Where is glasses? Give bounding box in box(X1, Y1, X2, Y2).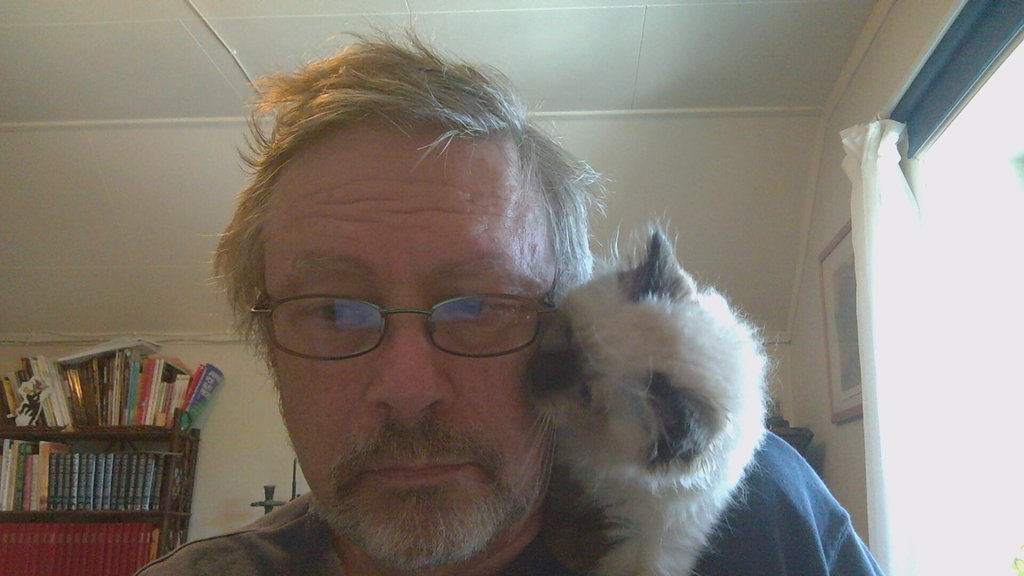
box(198, 251, 577, 380).
